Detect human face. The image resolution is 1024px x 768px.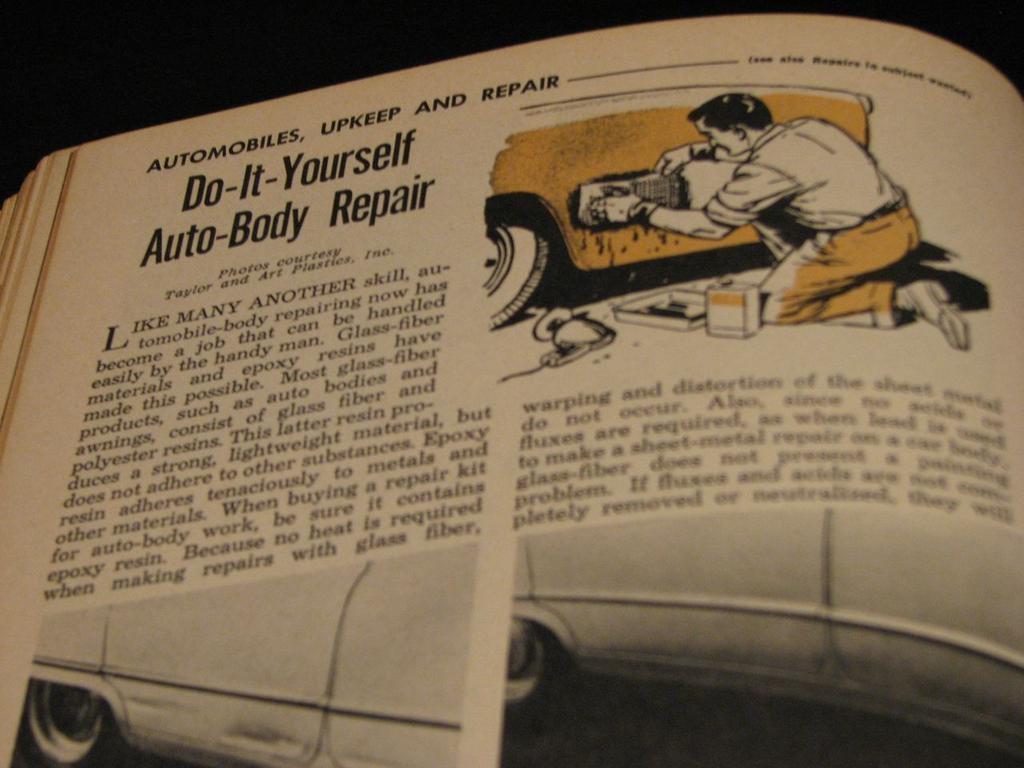
{"left": 697, "top": 120, "right": 745, "bottom": 157}.
